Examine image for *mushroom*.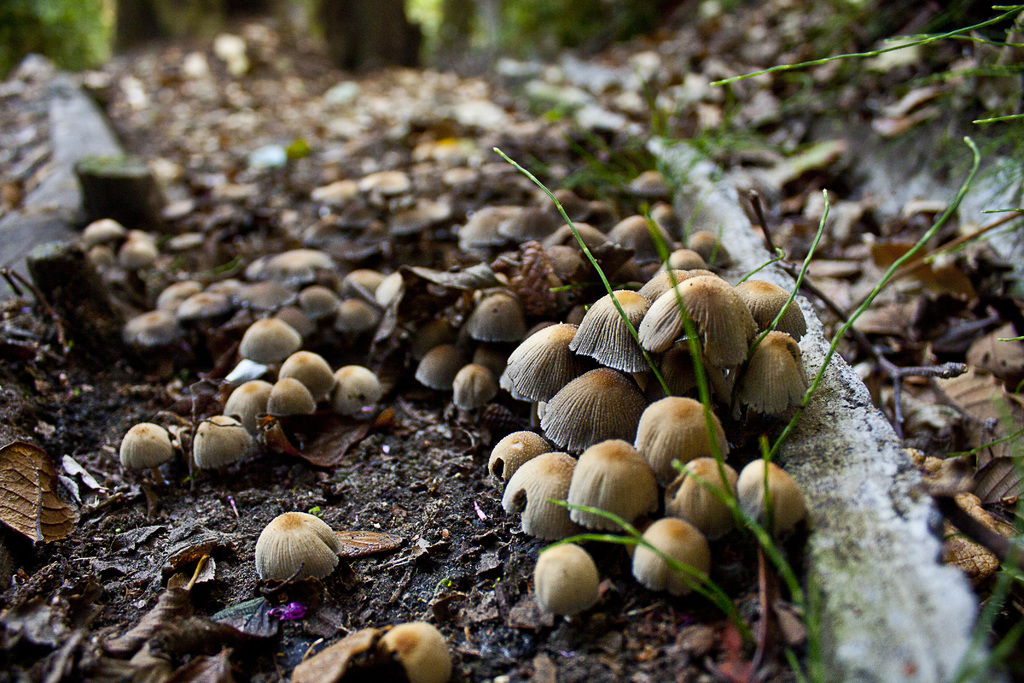
Examination result: <box>83,216,129,267</box>.
